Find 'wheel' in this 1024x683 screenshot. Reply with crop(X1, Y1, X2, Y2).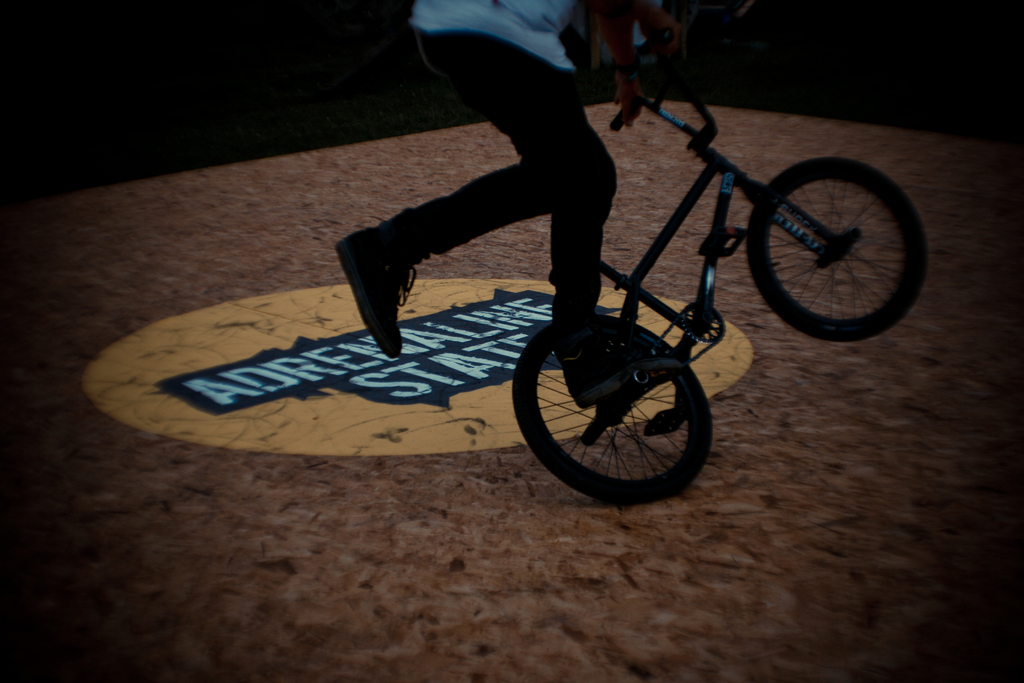
crop(513, 309, 724, 516).
